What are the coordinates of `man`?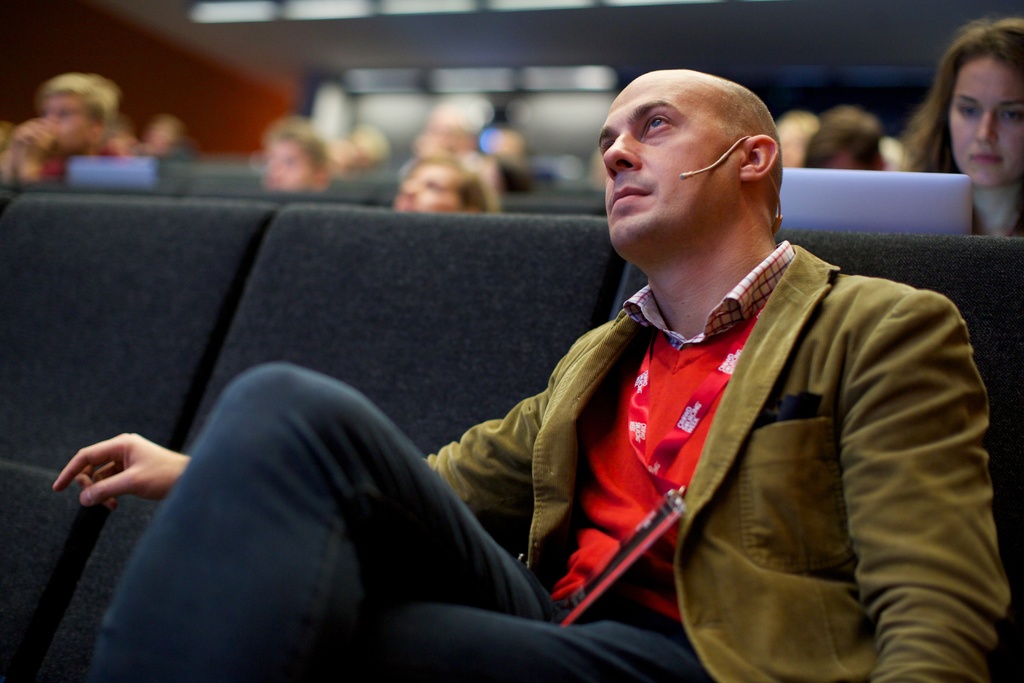
(left=171, top=99, right=1010, bottom=655).
